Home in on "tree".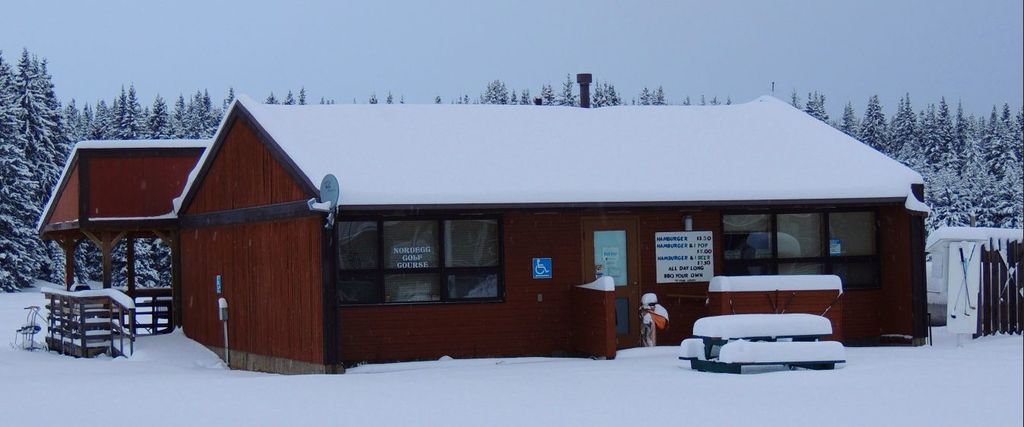
Homed in at (x1=790, y1=84, x2=801, y2=110).
